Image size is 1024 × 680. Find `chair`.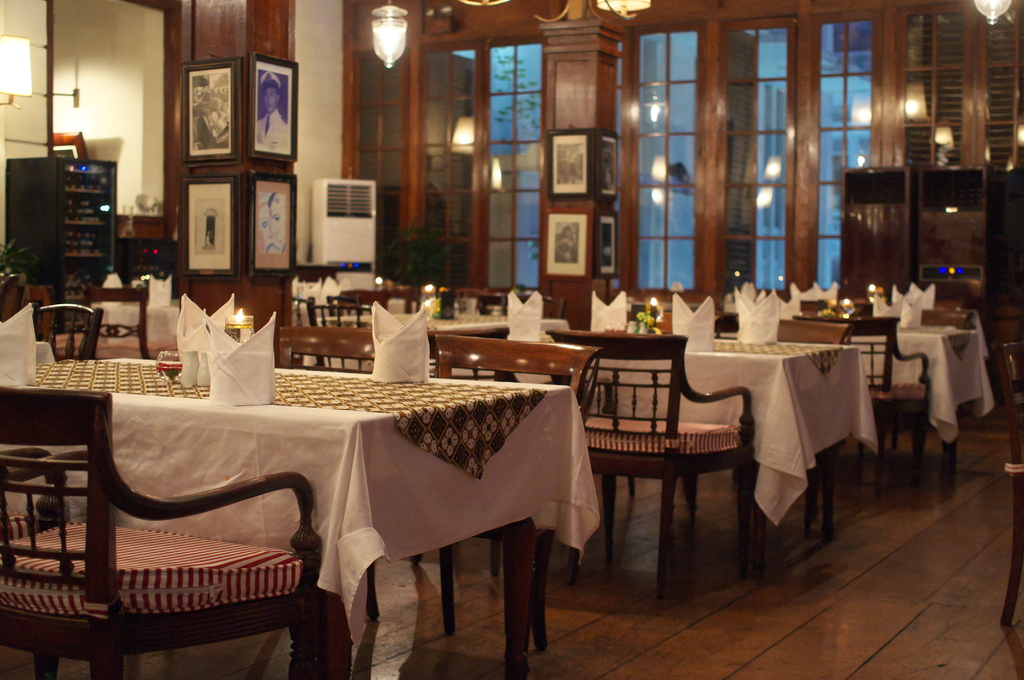
11, 387, 329, 667.
